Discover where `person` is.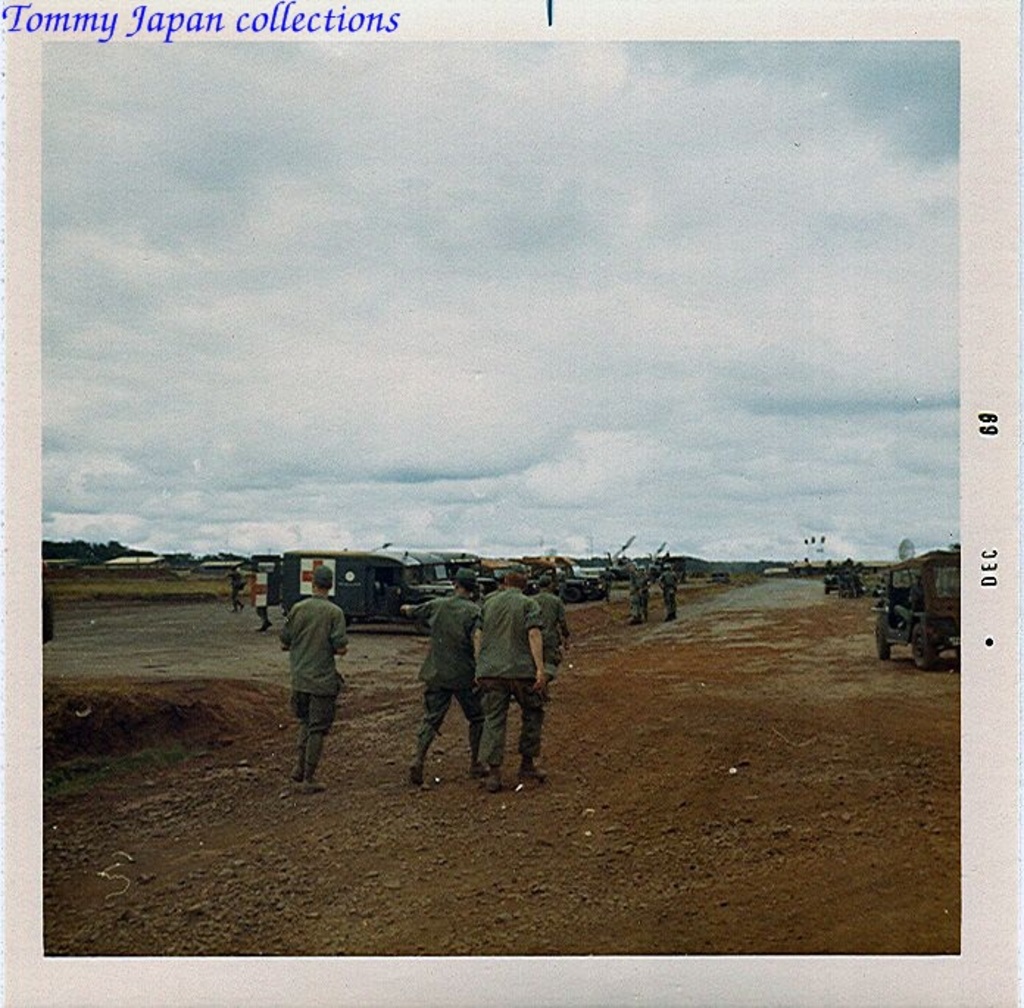
Discovered at Rect(469, 559, 549, 787).
